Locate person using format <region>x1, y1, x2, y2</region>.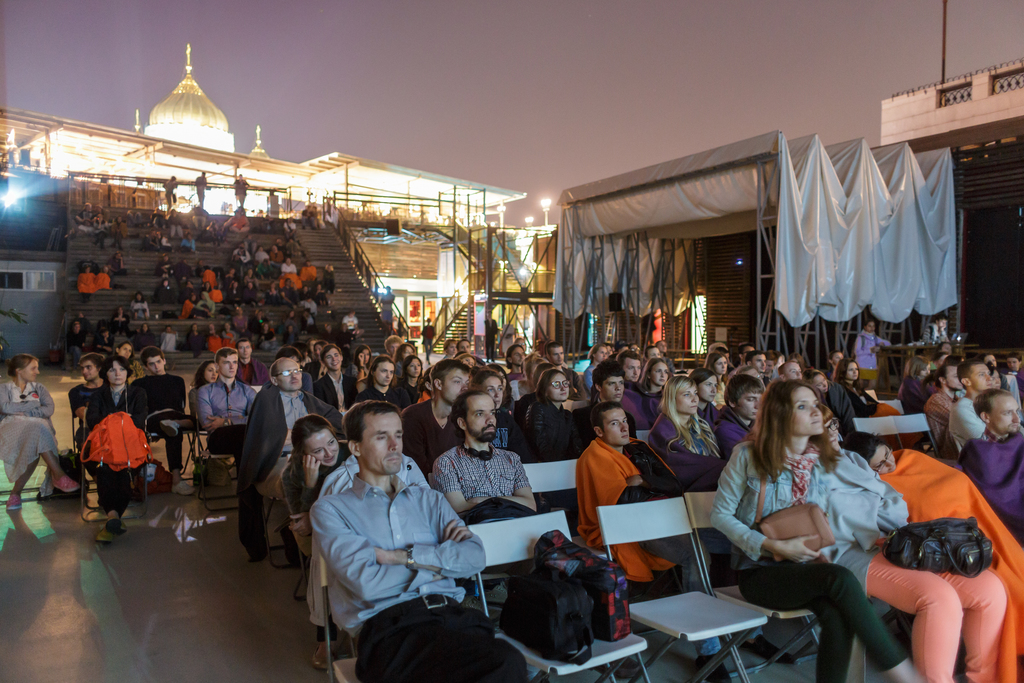
<region>840, 429, 1023, 682</region>.
